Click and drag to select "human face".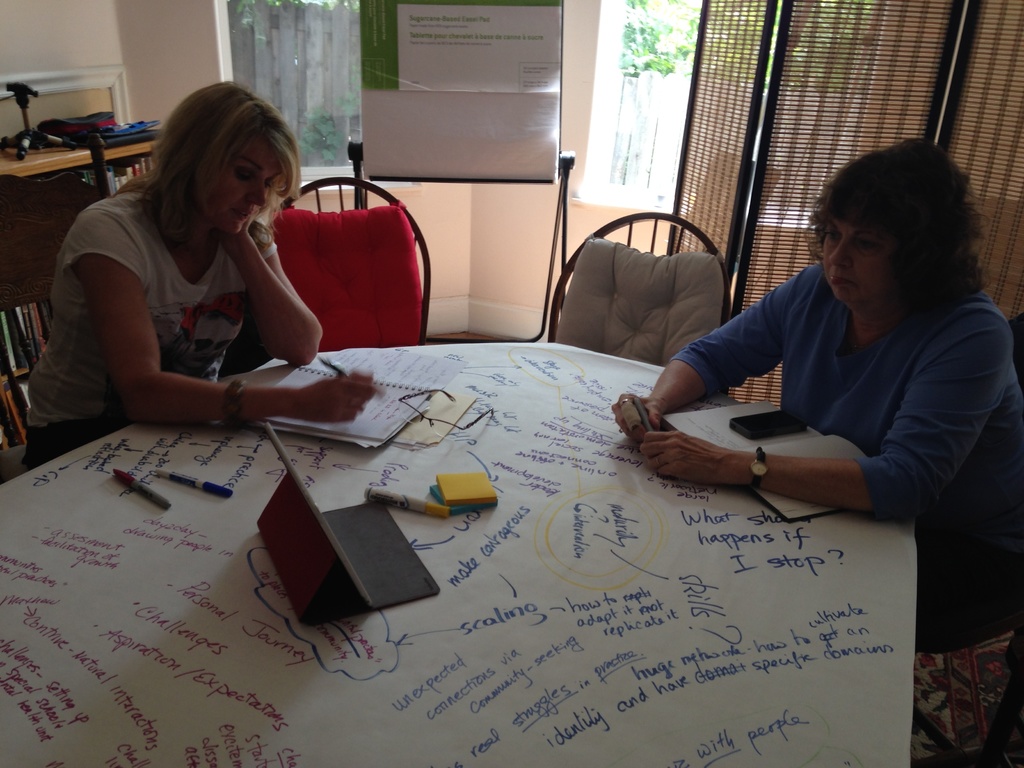
Selection: 824, 214, 890, 303.
